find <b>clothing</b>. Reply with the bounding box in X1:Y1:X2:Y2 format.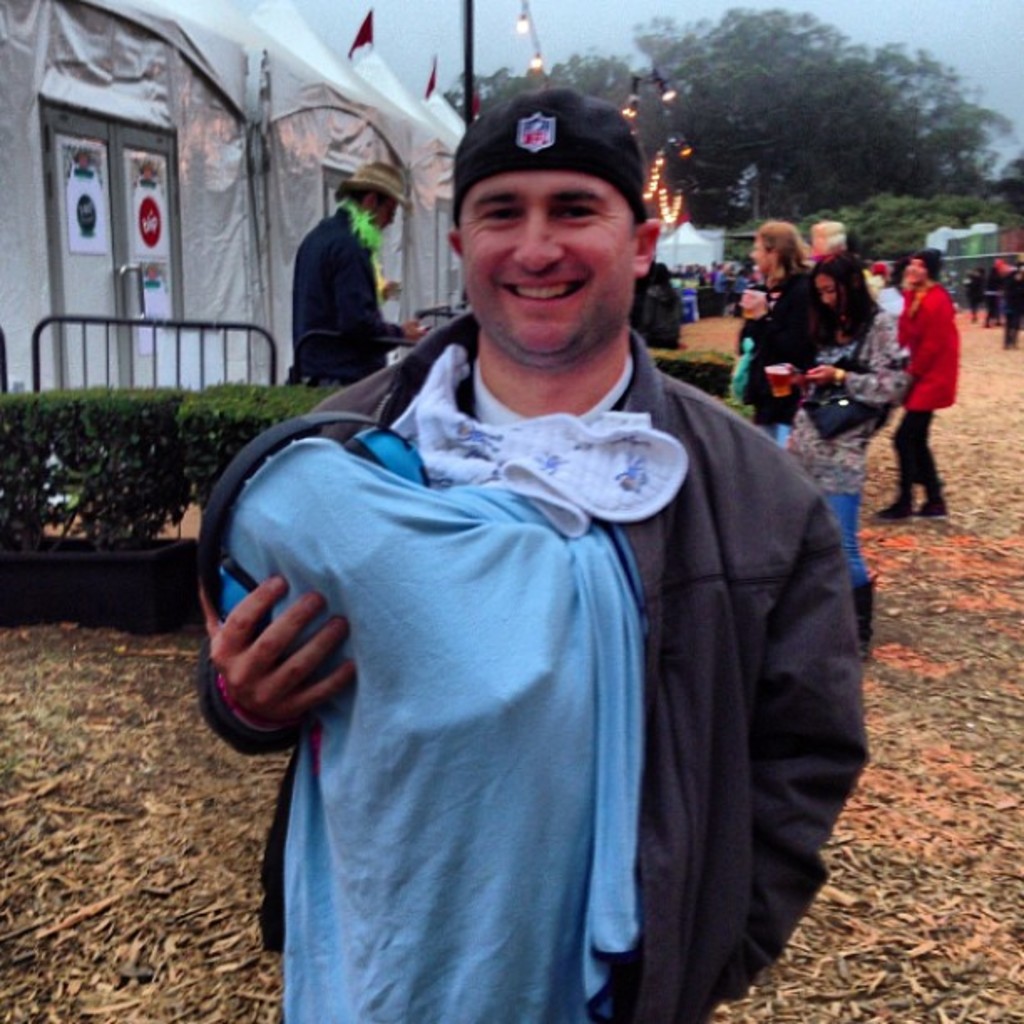
288:211:393:387.
